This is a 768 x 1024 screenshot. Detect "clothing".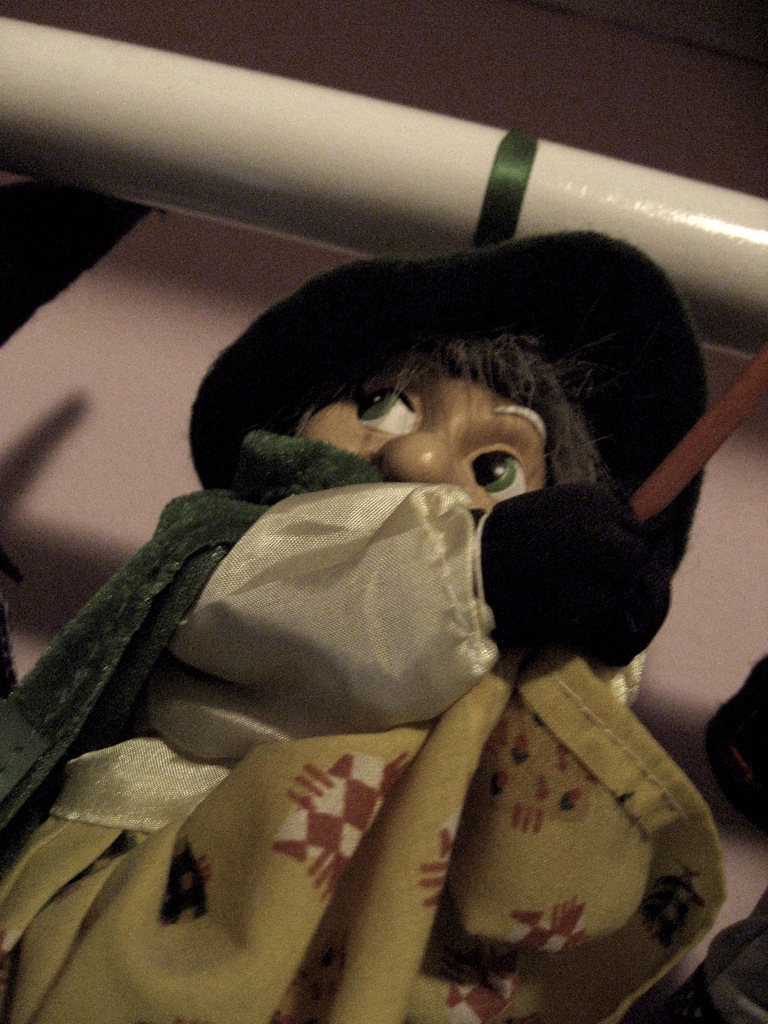
x1=4, y1=387, x2=684, y2=840.
